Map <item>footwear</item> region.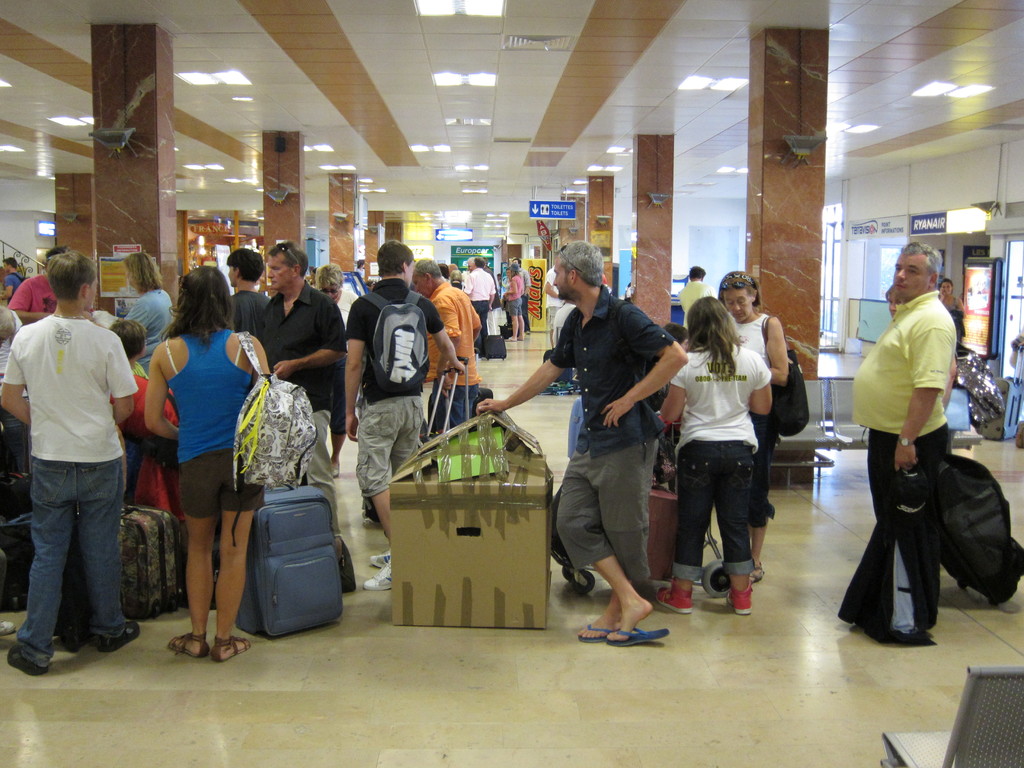
Mapped to {"x1": 210, "y1": 632, "x2": 255, "y2": 668}.
